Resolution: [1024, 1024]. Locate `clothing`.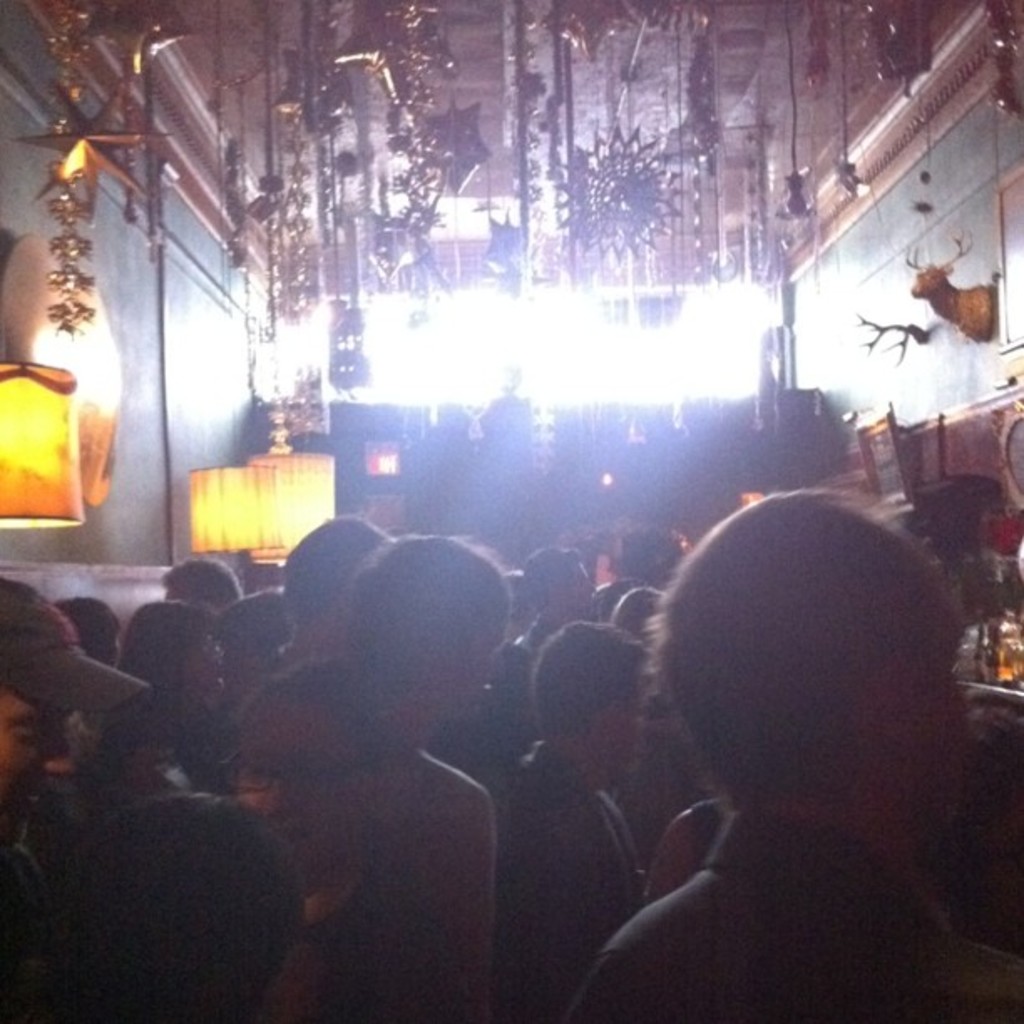
detection(492, 736, 646, 1022).
